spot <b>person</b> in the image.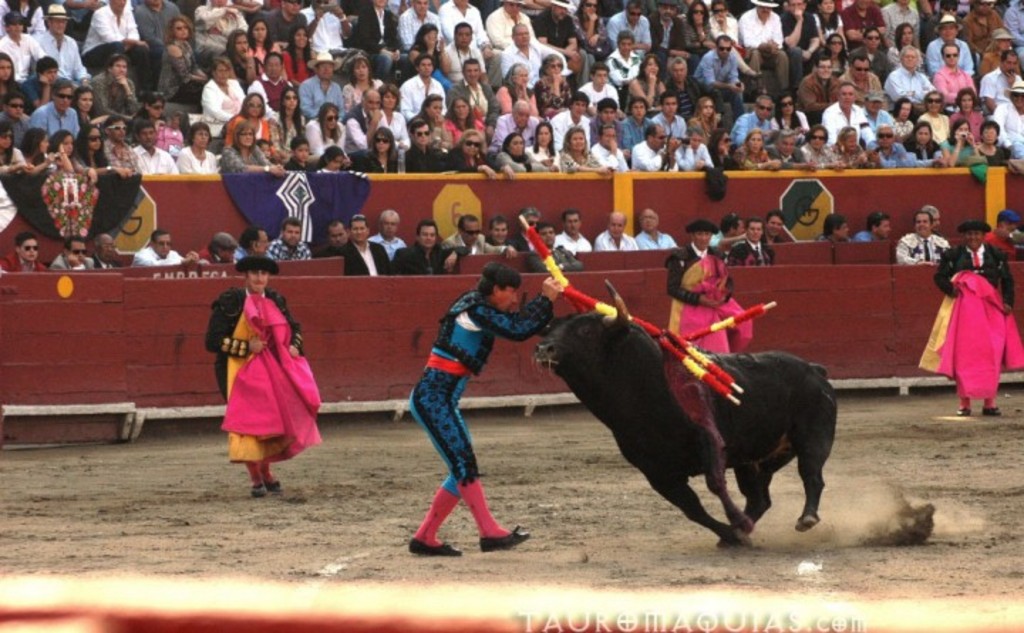
<b>person</b> found at [521,118,562,169].
